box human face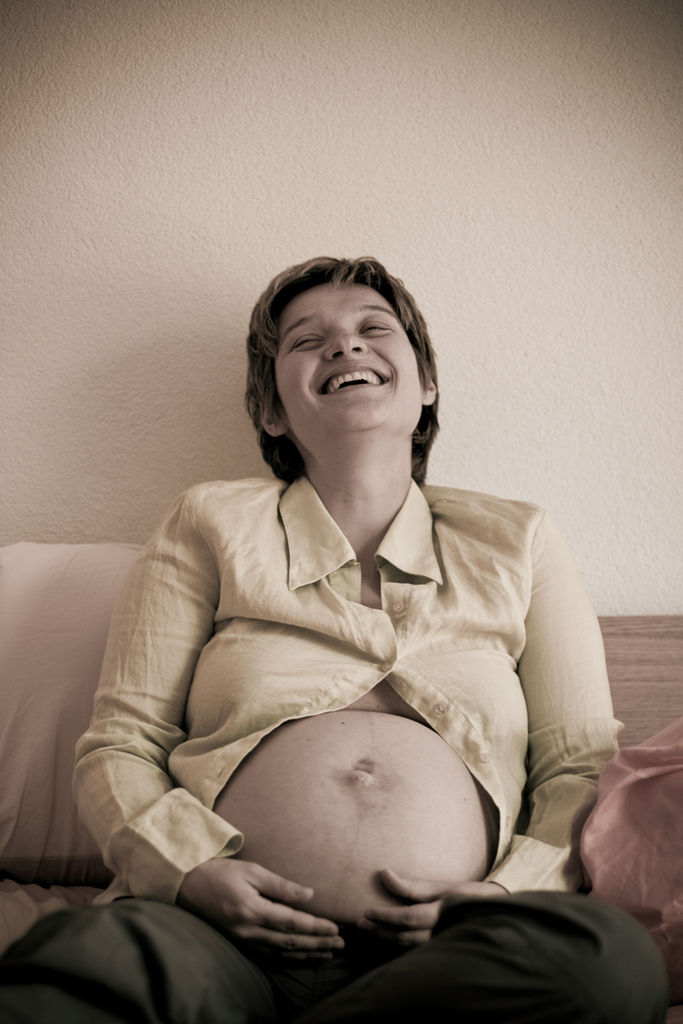
box(272, 279, 421, 431)
